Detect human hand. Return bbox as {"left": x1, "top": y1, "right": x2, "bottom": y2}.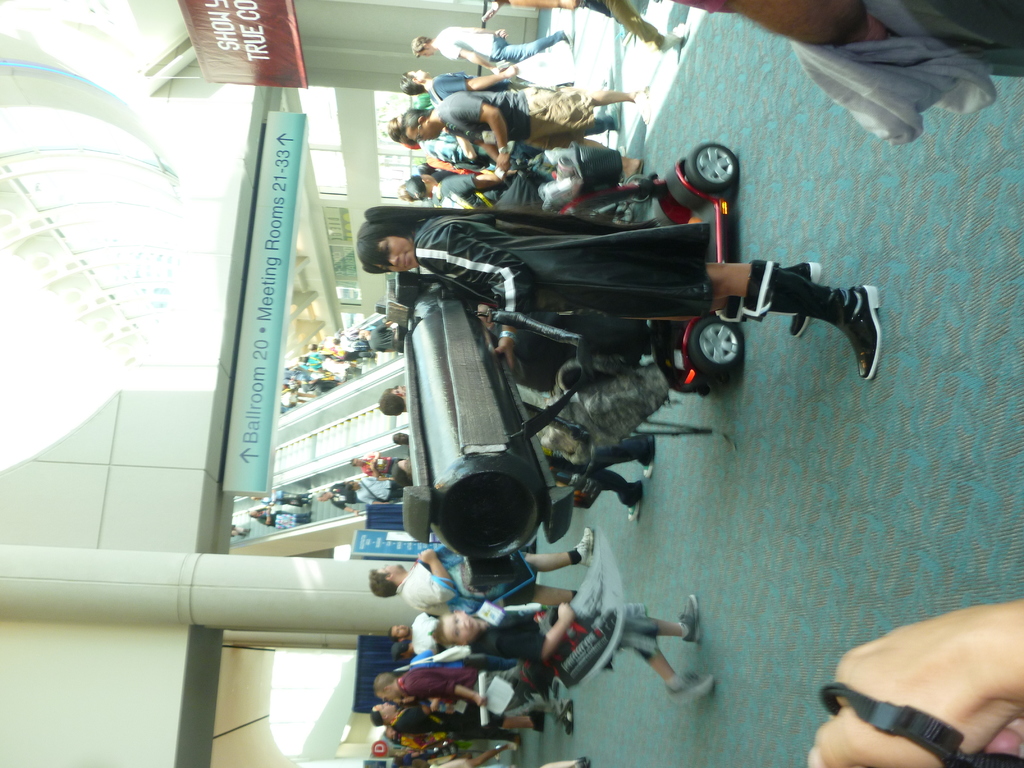
{"left": 560, "top": 0, "right": 580, "bottom": 10}.
